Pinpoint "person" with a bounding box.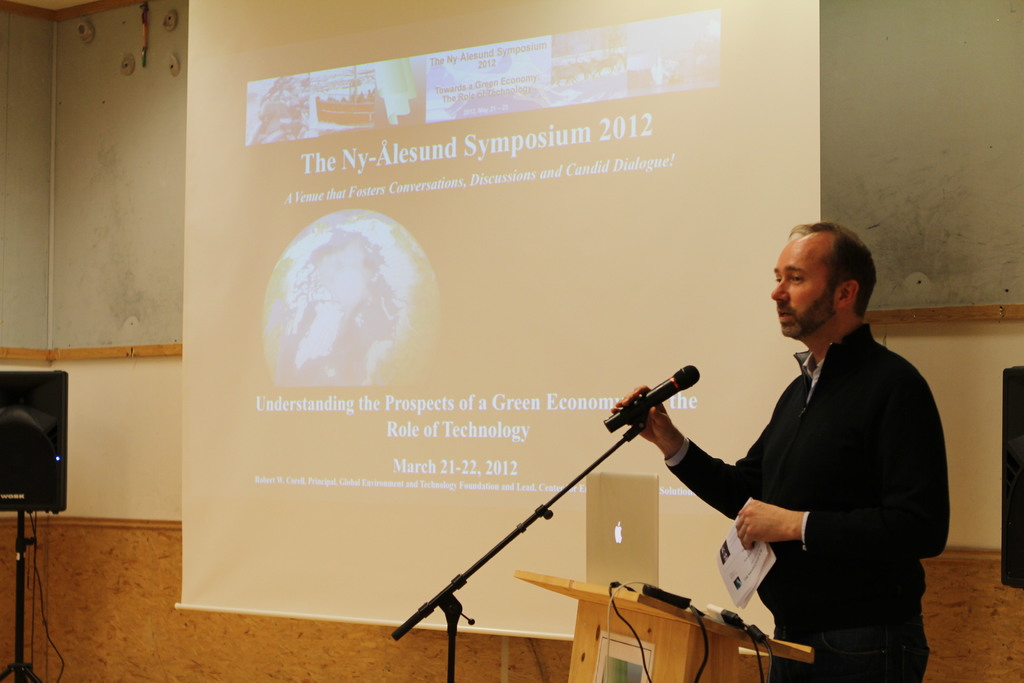
610 218 947 682.
